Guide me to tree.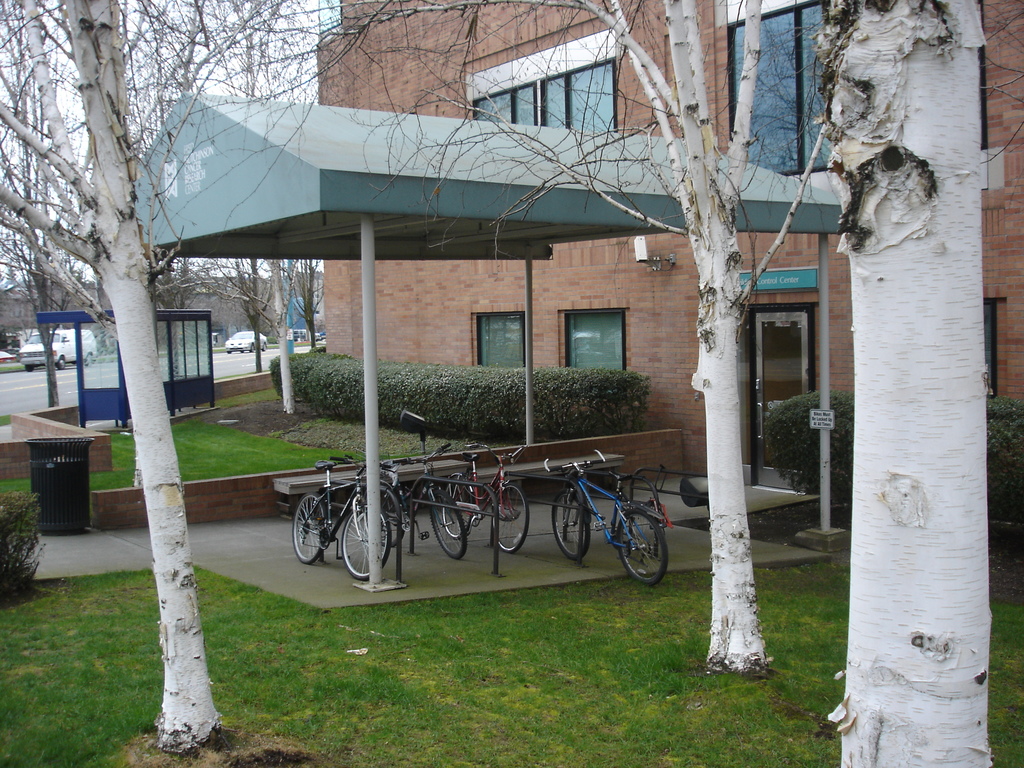
Guidance: pyautogui.locateOnScreen(329, 0, 833, 671).
